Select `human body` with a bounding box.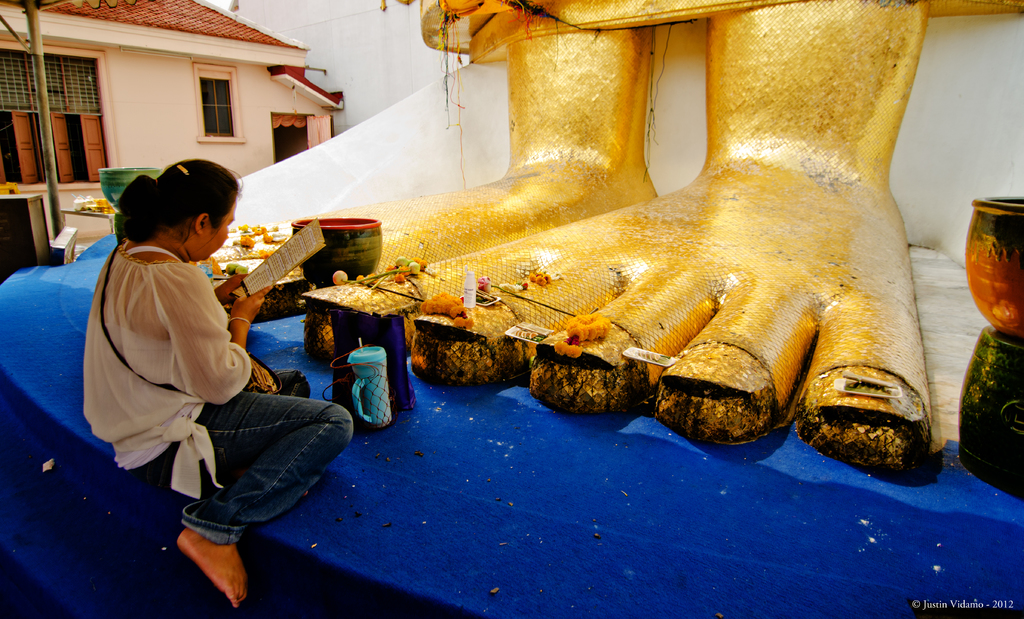
[x1=80, y1=157, x2=358, y2=607].
